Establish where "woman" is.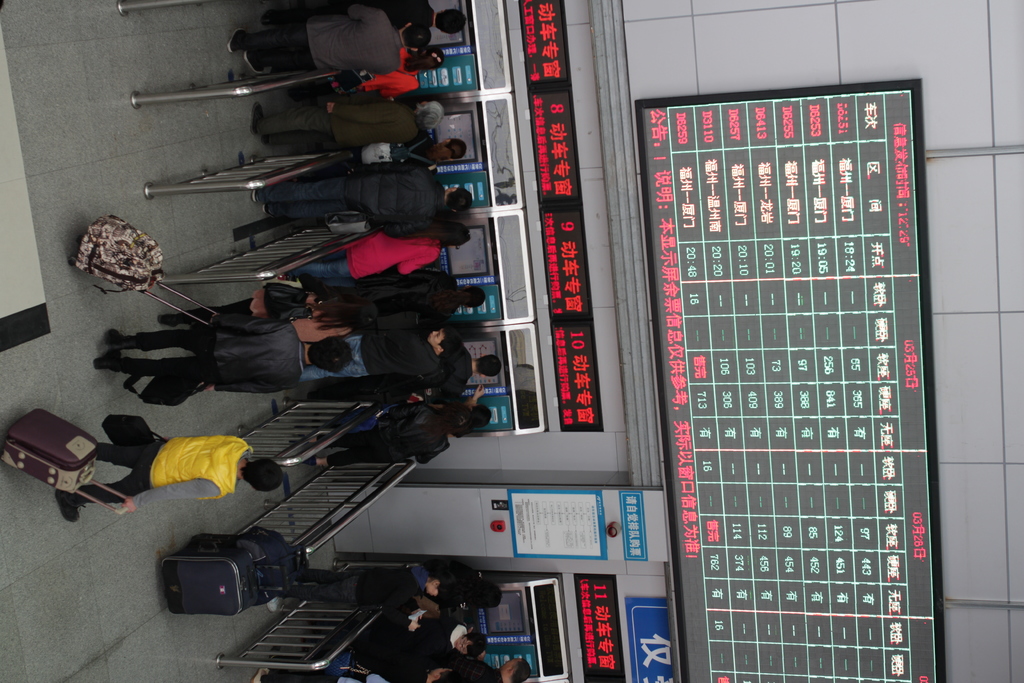
Established at x1=284 y1=48 x2=447 y2=106.
